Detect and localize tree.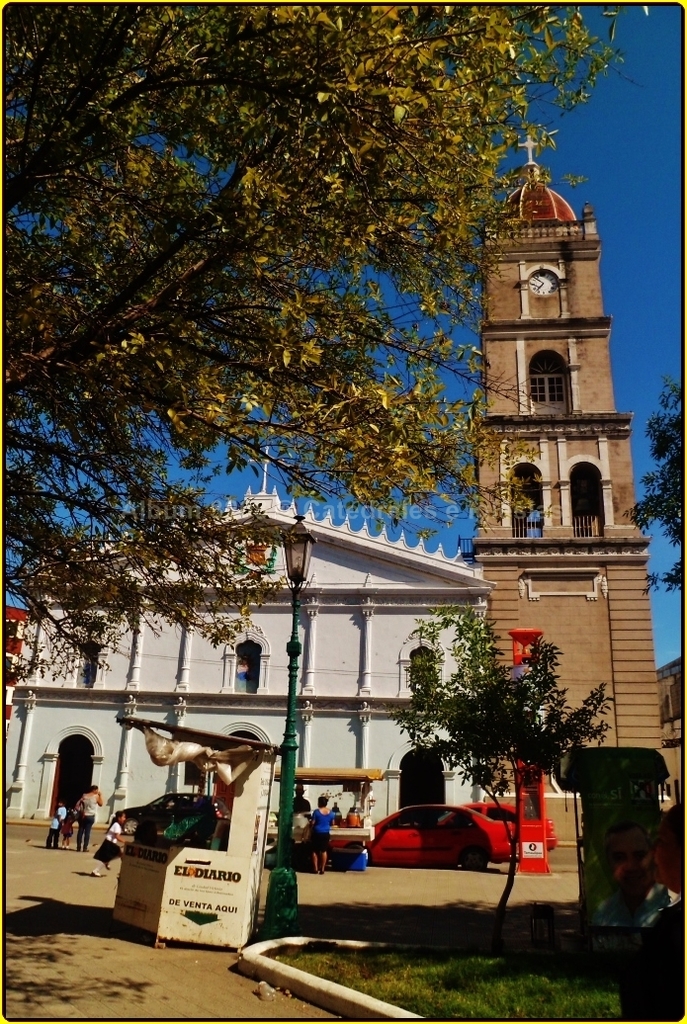
Localized at (left=0, top=1, right=616, bottom=682).
